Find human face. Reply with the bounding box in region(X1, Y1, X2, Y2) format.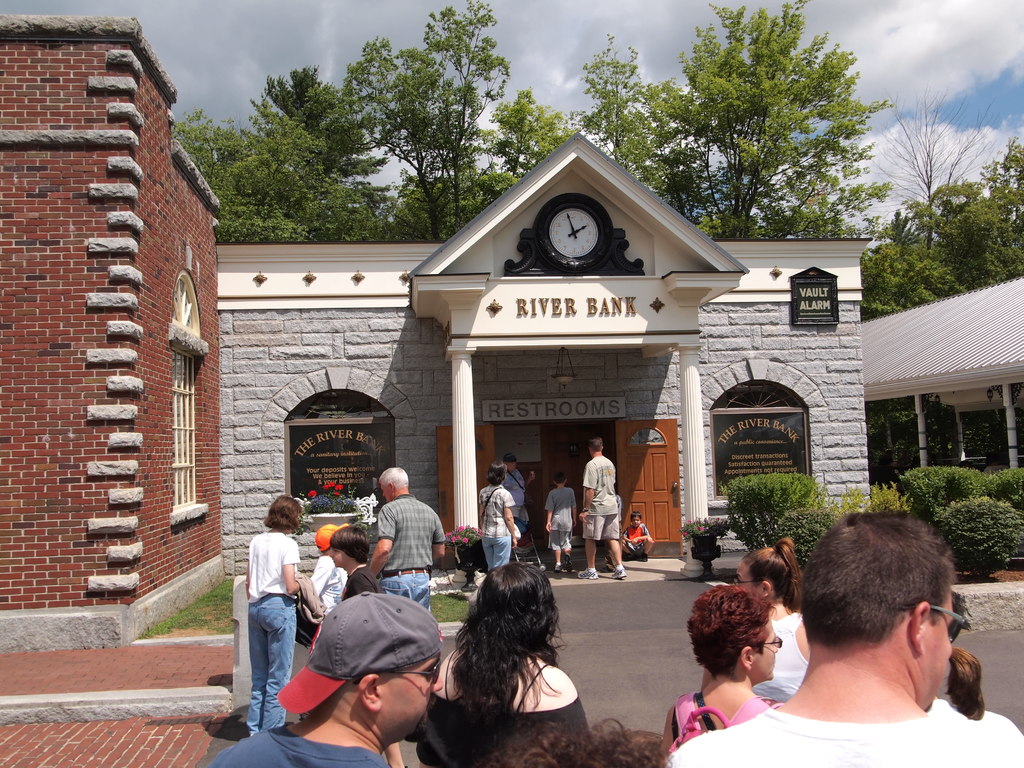
region(381, 653, 443, 749).
